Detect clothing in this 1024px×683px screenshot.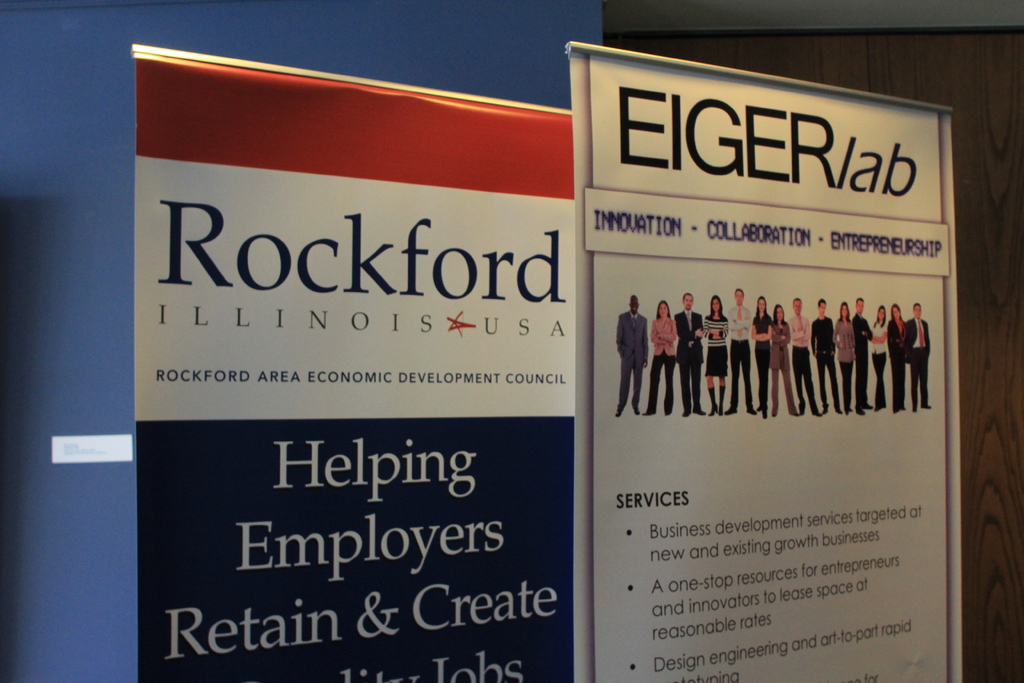
Detection: rect(756, 308, 773, 350).
